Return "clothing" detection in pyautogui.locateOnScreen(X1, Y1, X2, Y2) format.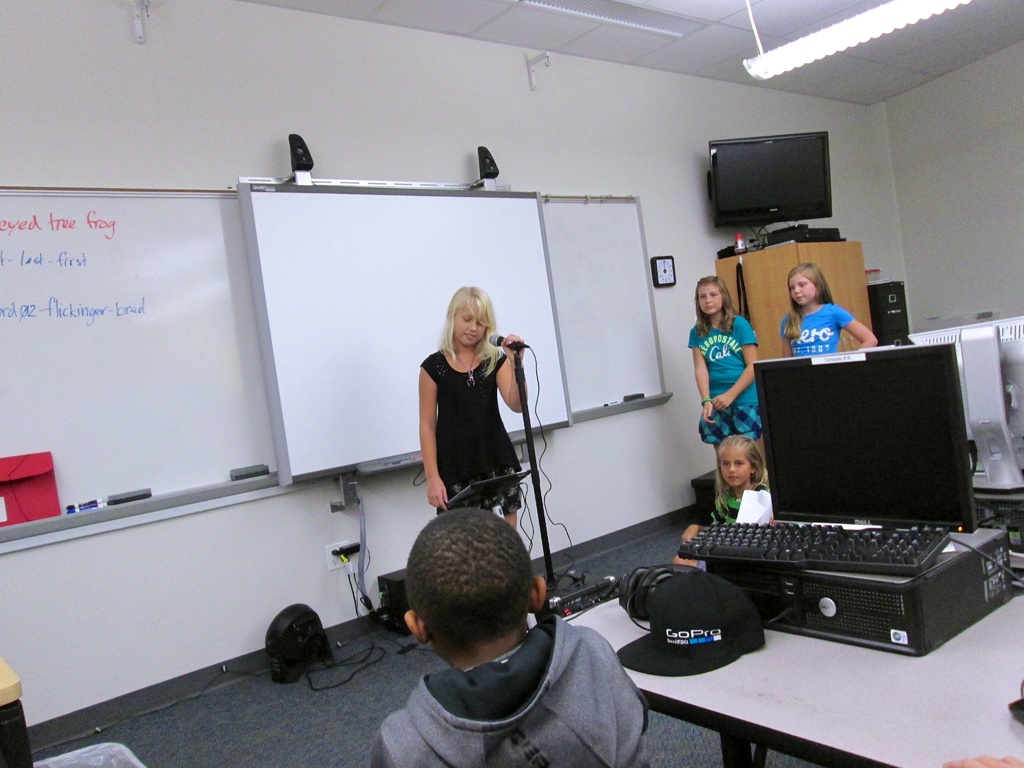
pyautogui.locateOnScreen(774, 296, 854, 354).
